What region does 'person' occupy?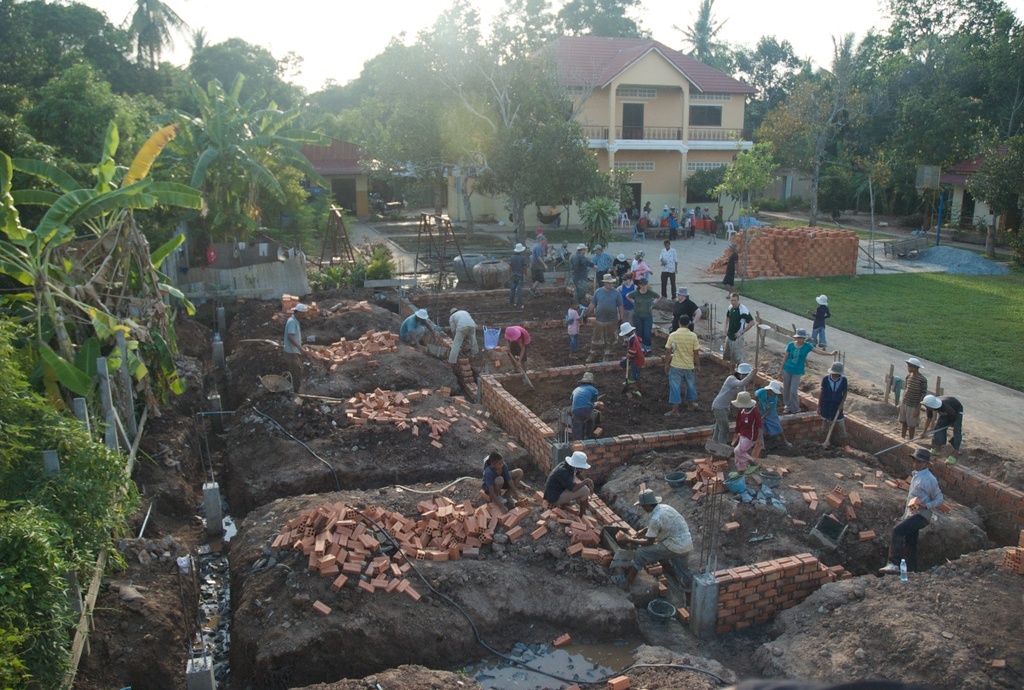
{"left": 401, "top": 303, "right": 436, "bottom": 341}.
